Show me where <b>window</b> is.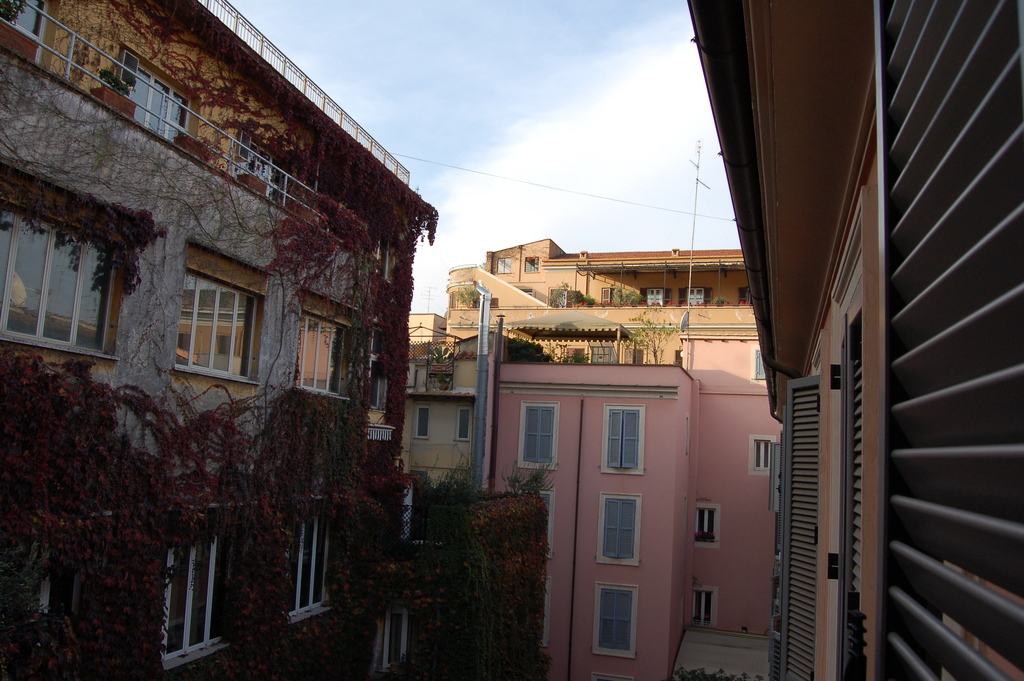
<b>window</b> is at [172, 238, 276, 382].
